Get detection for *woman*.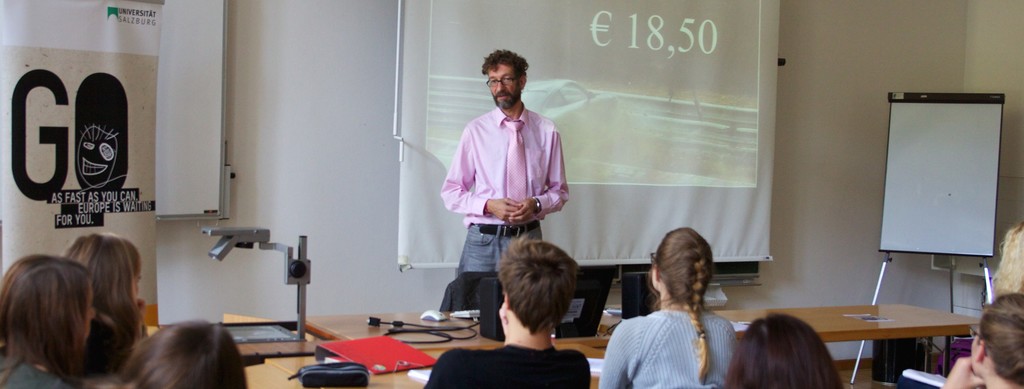
Detection: {"x1": 614, "y1": 226, "x2": 745, "y2": 381}.
